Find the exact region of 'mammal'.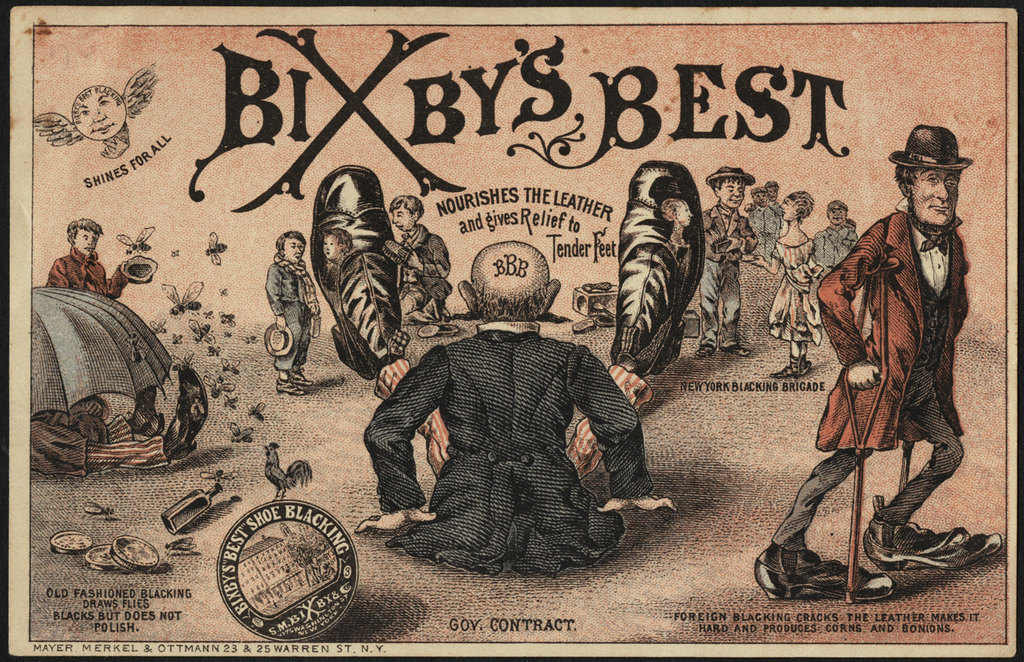
Exact region: (73,88,123,136).
